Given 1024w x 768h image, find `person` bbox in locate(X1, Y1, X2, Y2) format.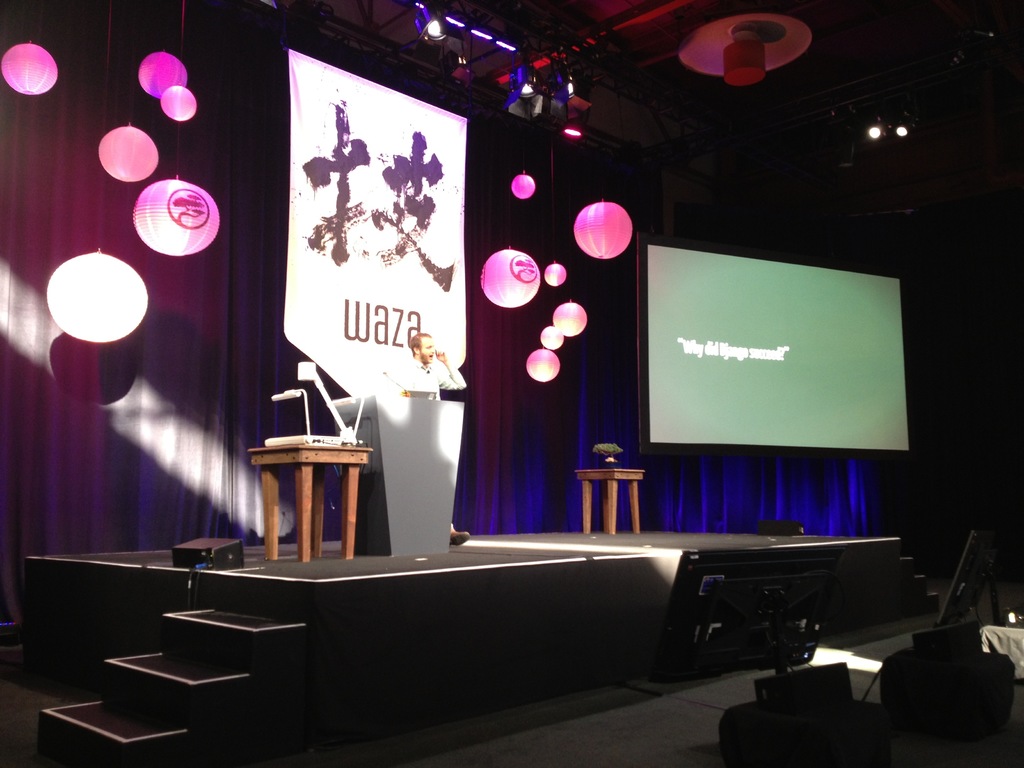
locate(387, 328, 464, 541).
